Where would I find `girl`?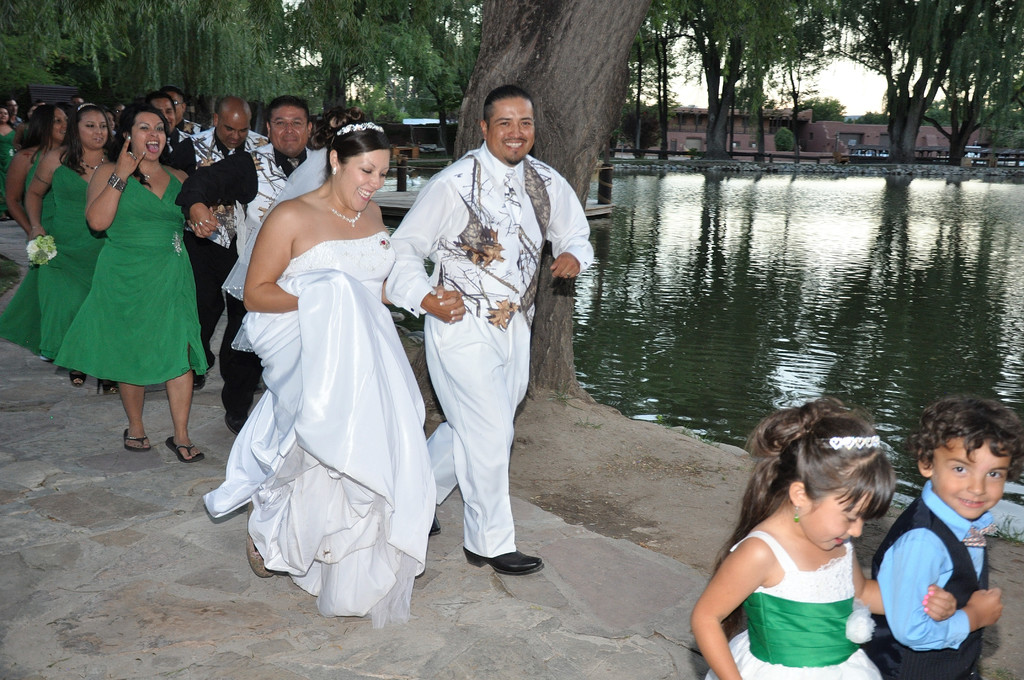
At crop(691, 399, 899, 679).
